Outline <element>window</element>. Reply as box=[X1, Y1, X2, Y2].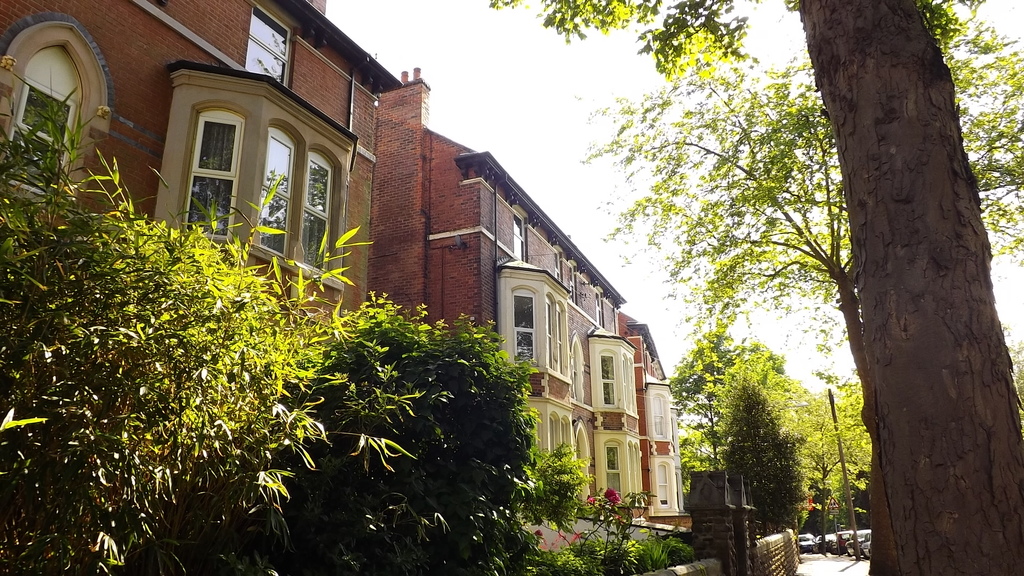
box=[651, 394, 666, 436].
